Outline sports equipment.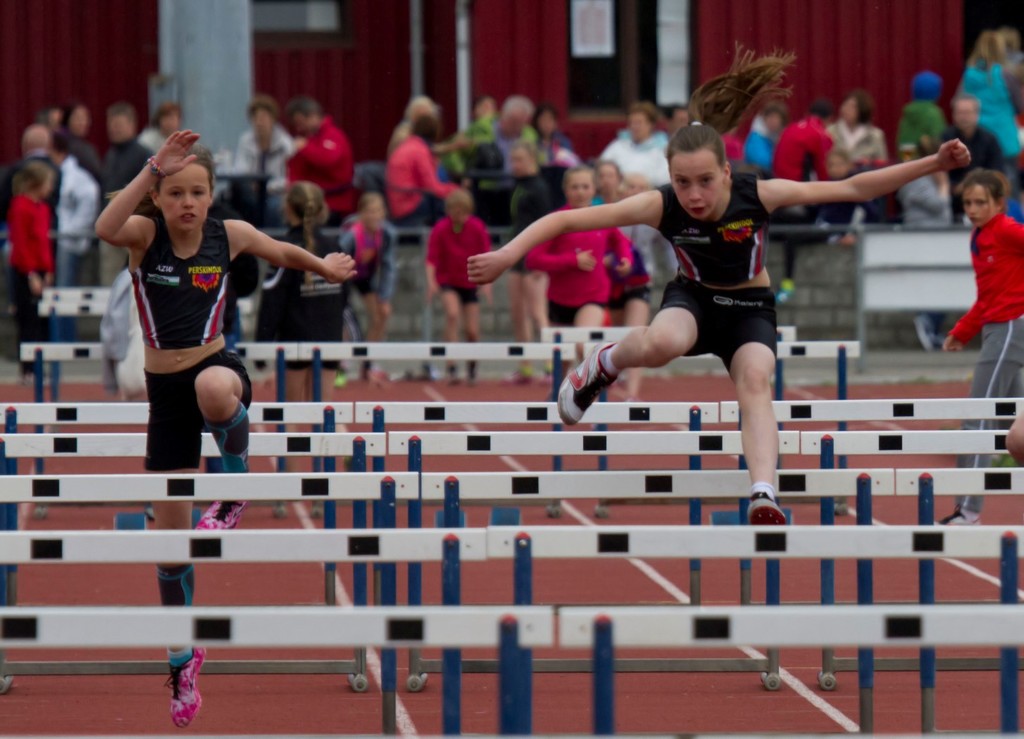
Outline: [x1=556, y1=340, x2=618, y2=427].
